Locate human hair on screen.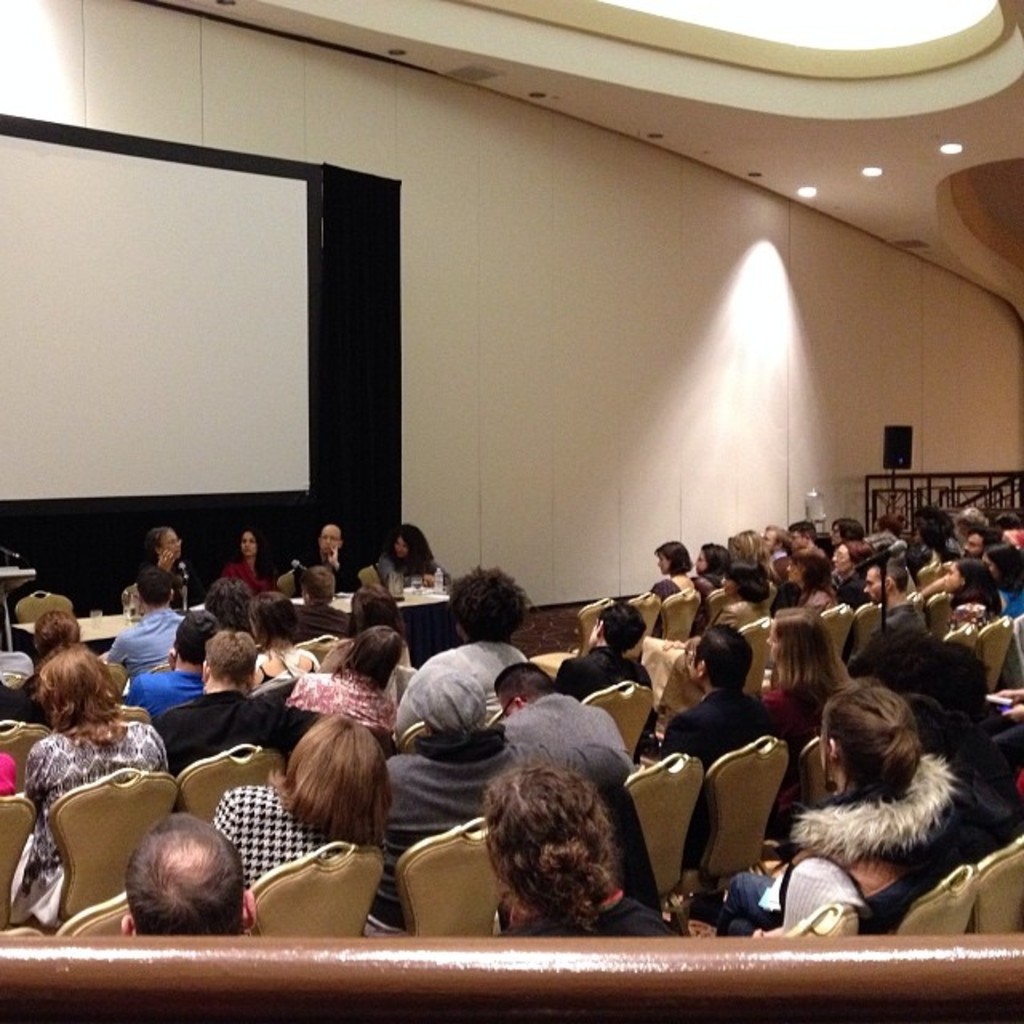
On screen at bbox(691, 622, 752, 691).
